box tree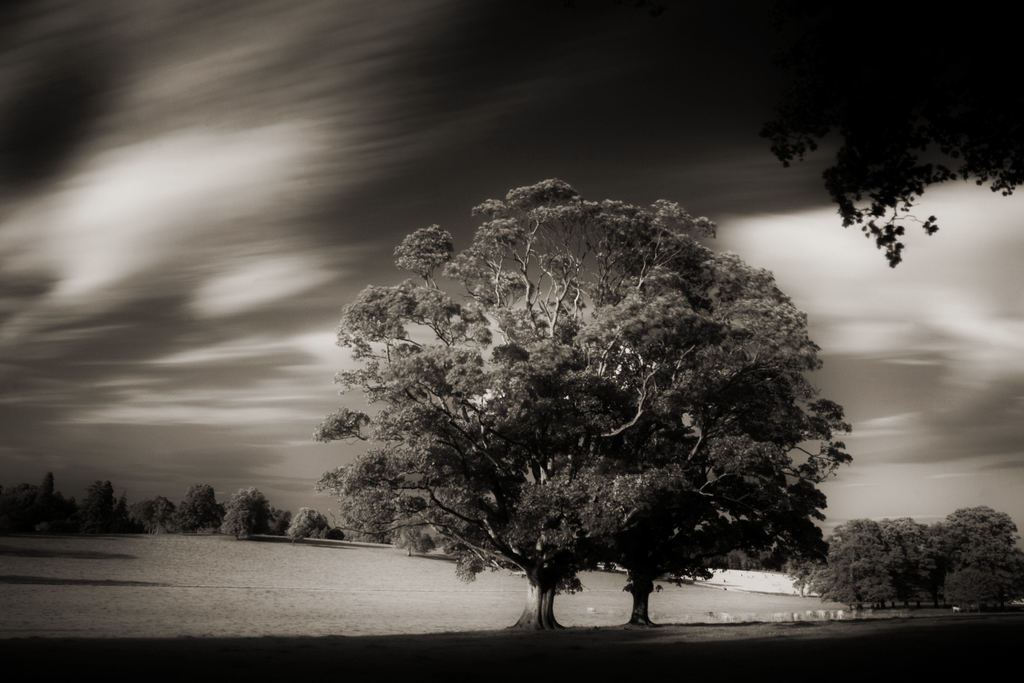
bbox(40, 473, 56, 523)
